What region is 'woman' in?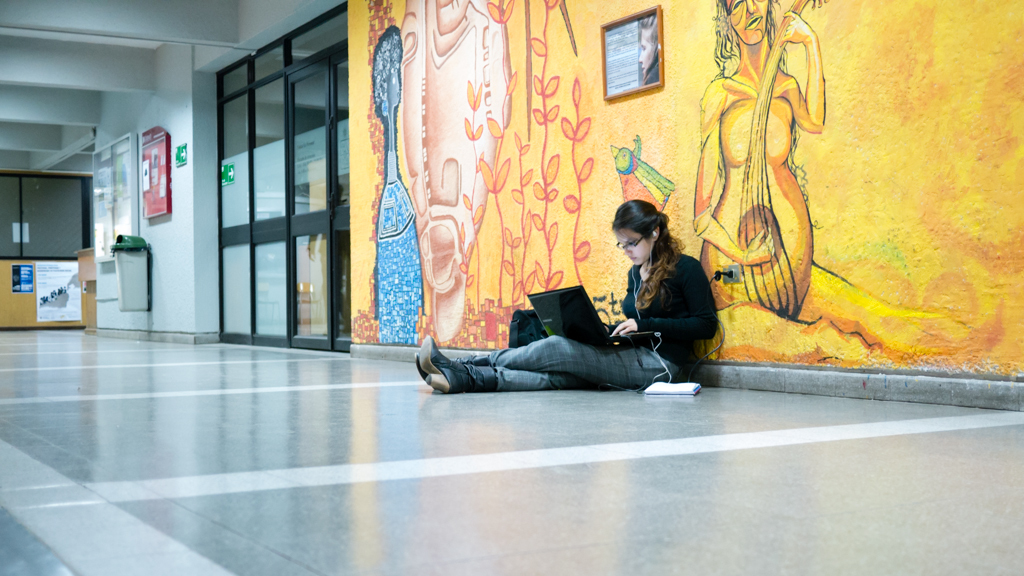
[left=690, top=0, right=974, bottom=373].
